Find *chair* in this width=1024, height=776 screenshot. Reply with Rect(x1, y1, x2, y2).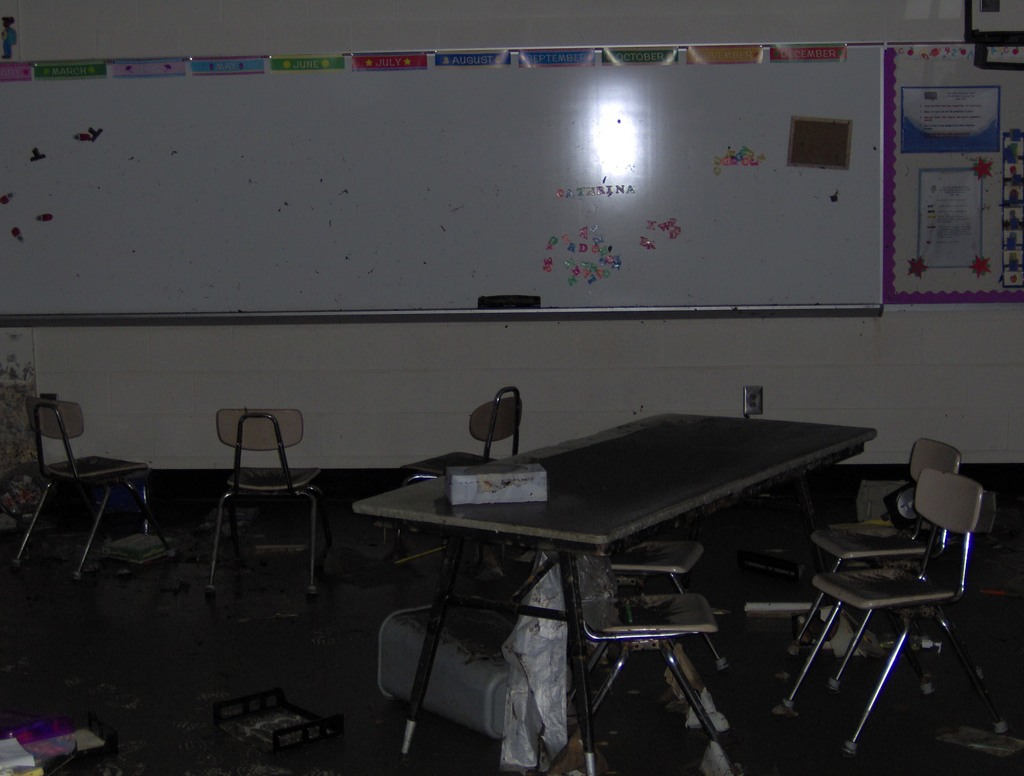
Rect(520, 592, 750, 775).
